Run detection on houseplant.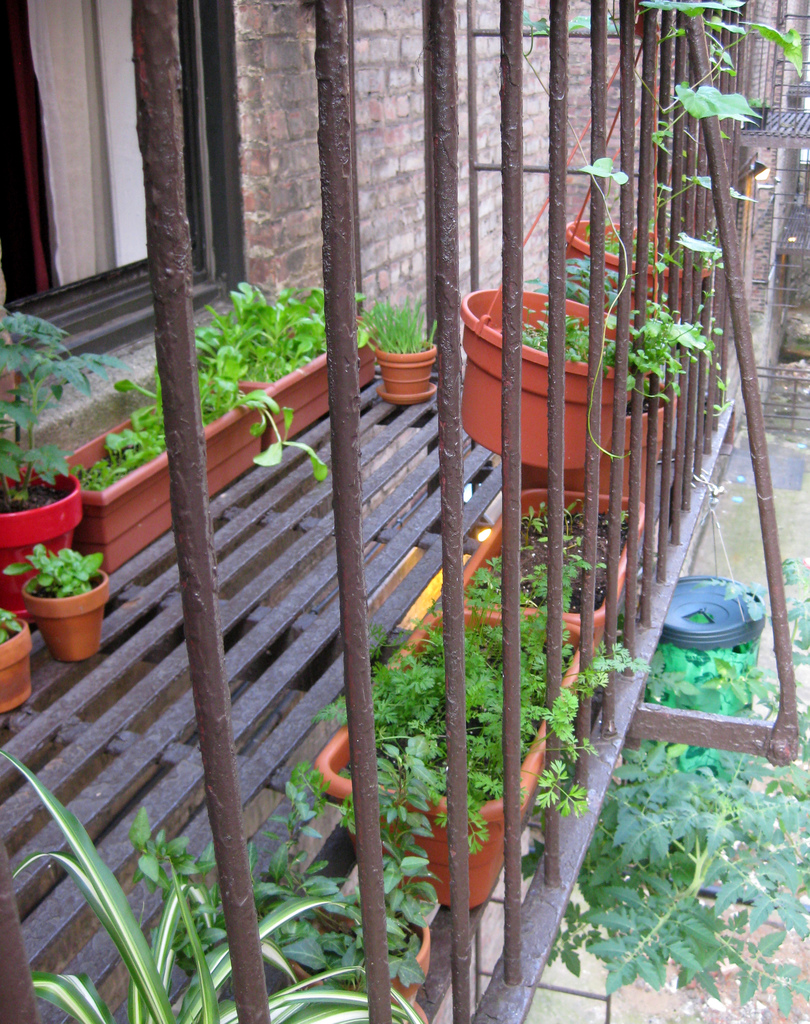
Result: 0/307/118/610.
